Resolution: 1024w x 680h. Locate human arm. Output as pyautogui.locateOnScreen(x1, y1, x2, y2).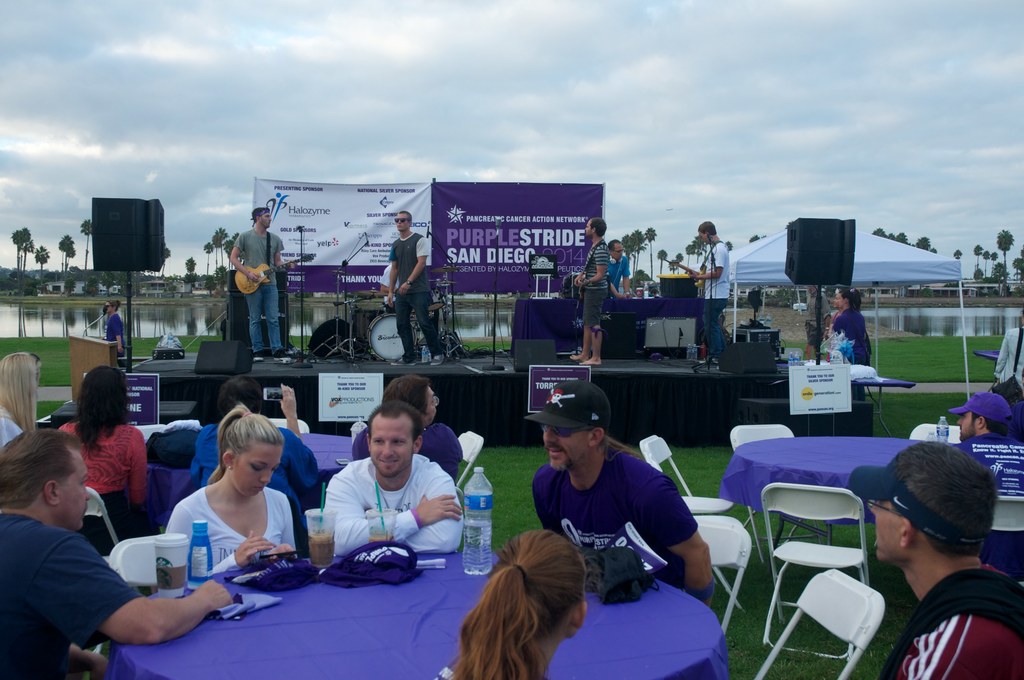
pyautogui.locateOnScreen(228, 235, 261, 282).
